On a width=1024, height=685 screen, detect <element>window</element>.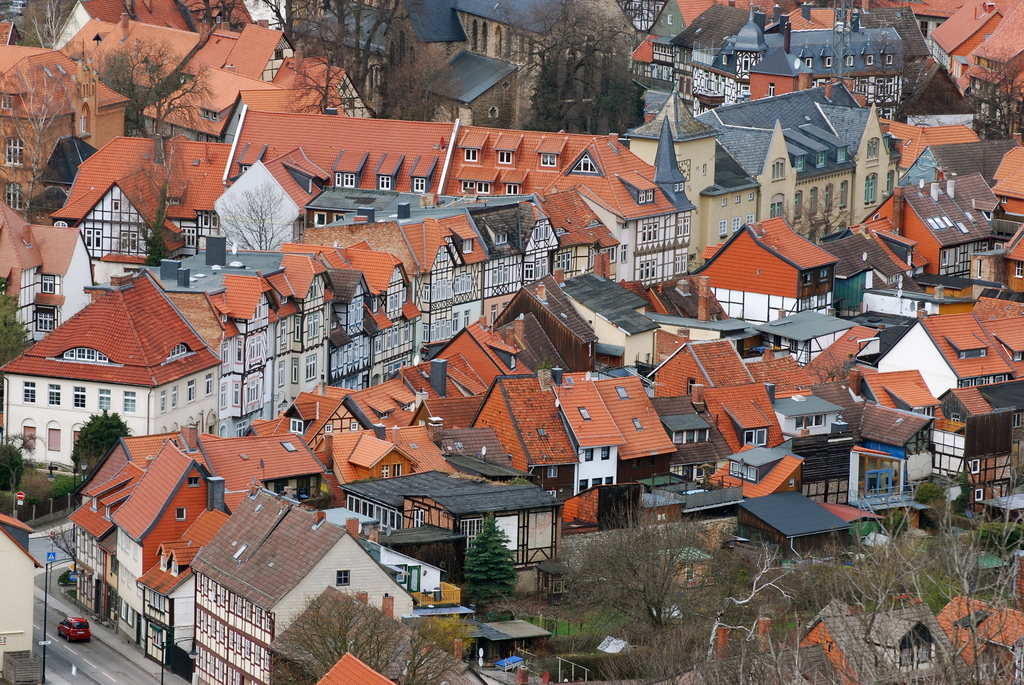
168,198,180,205.
